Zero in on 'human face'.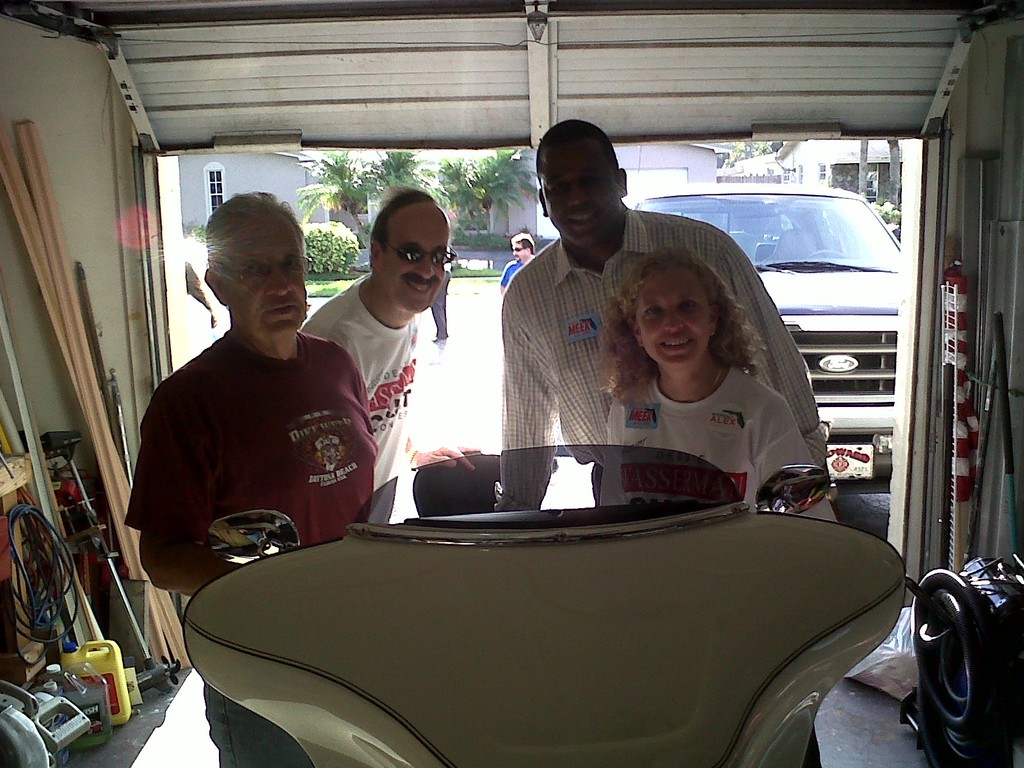
Zeroed in: [x1=511, y1=241, x2=524, y2=265].
